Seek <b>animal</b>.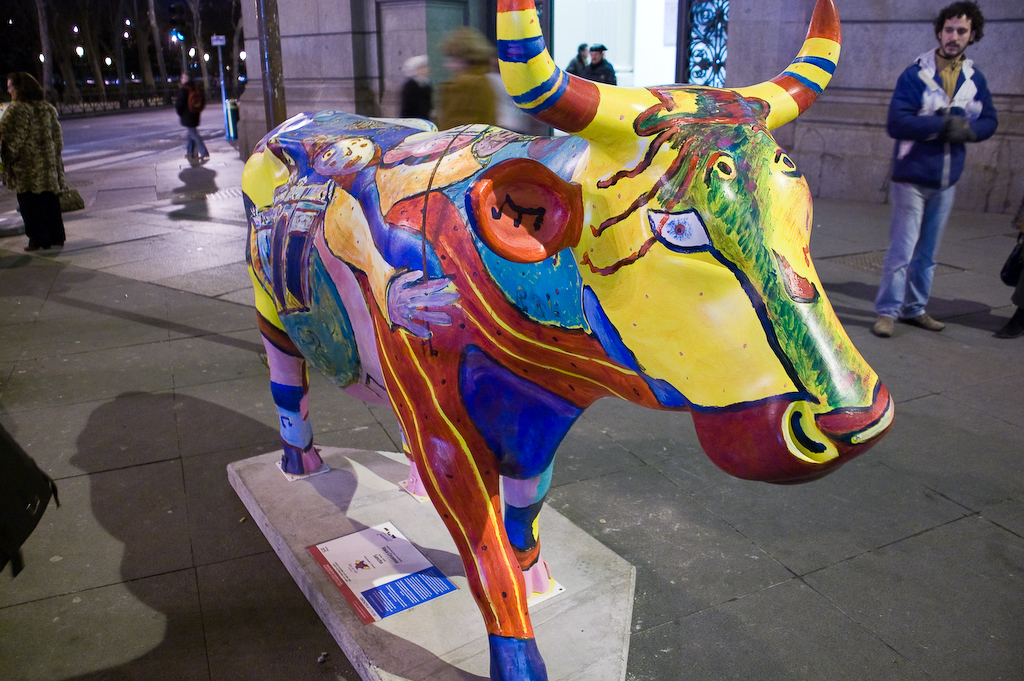
x1=241, y1=0, x2=898, y2=680.
